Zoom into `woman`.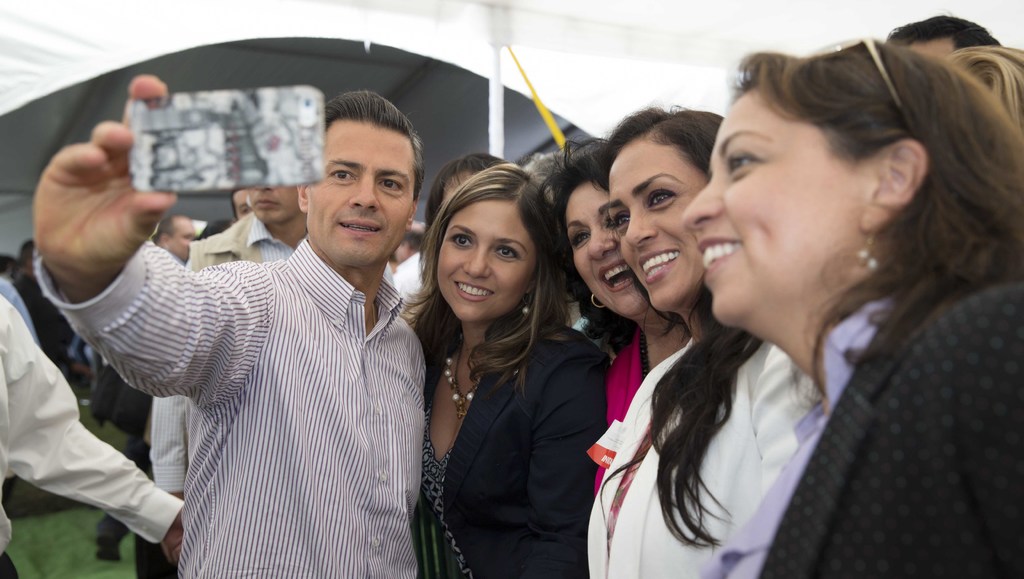
Zoom target: bbox=[572, 106, 770, 578].
